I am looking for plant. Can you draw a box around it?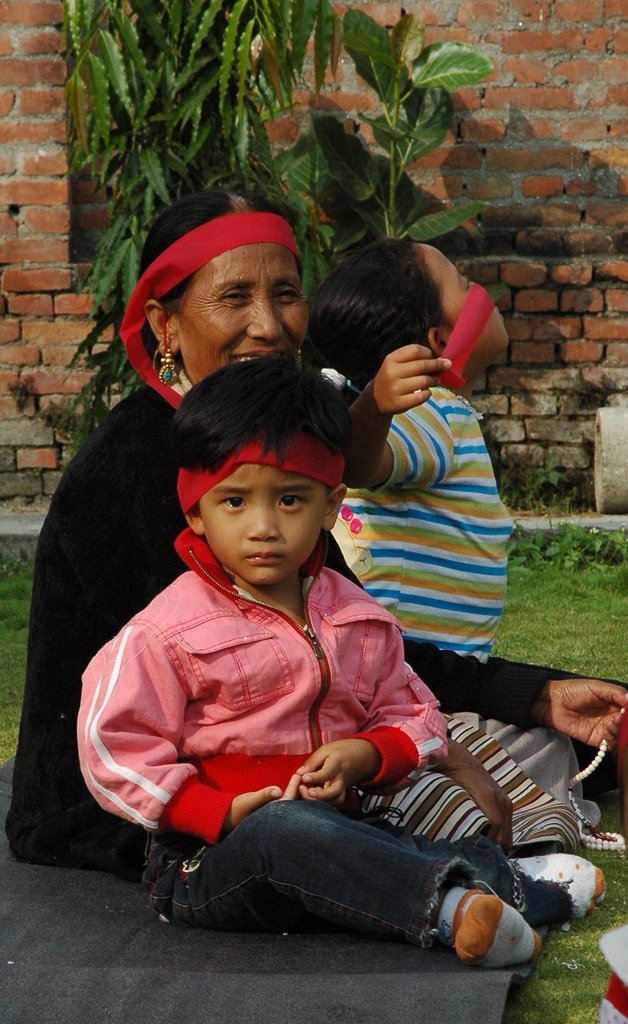
Sure, the bounding box is crop(497, 445, 556, 573).
